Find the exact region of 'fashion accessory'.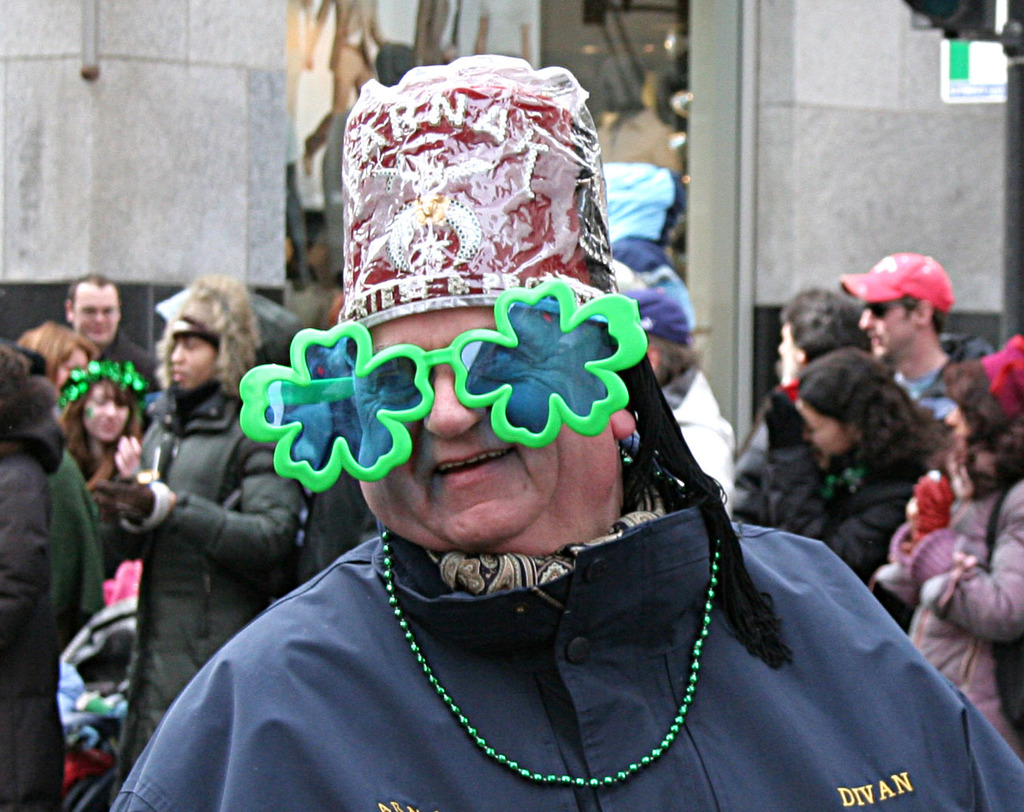
Exact region: <bbox>379, 526, 727, 786</bbox>.
